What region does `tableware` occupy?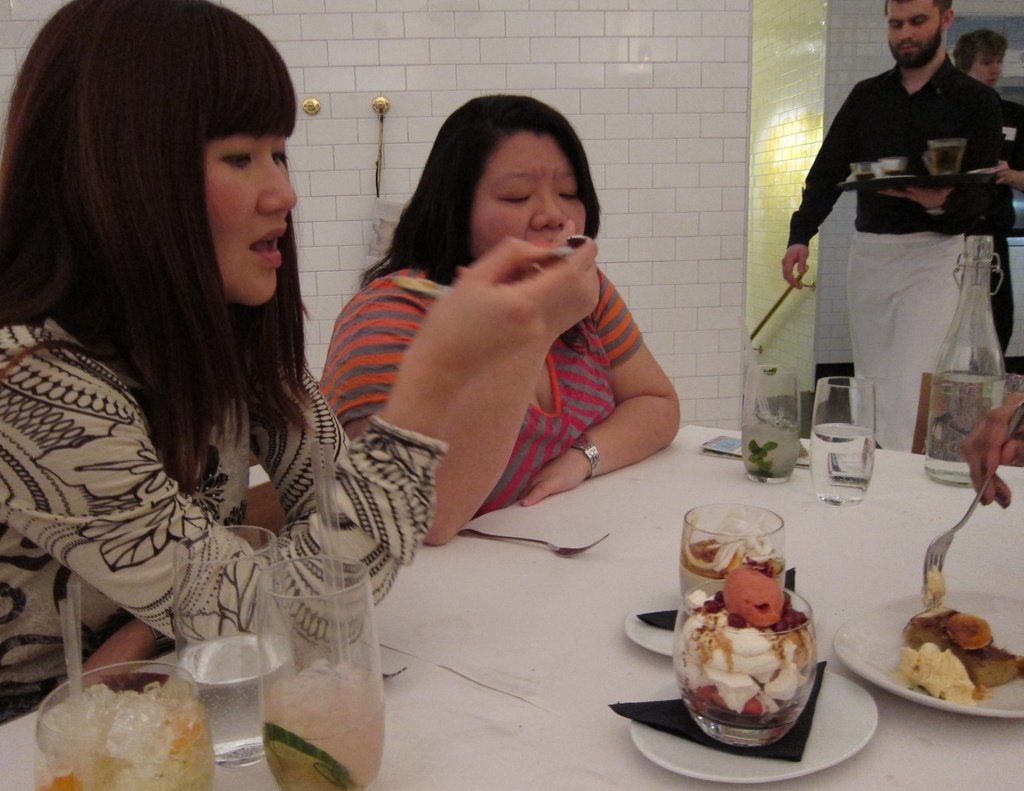
672/504/785/607.
